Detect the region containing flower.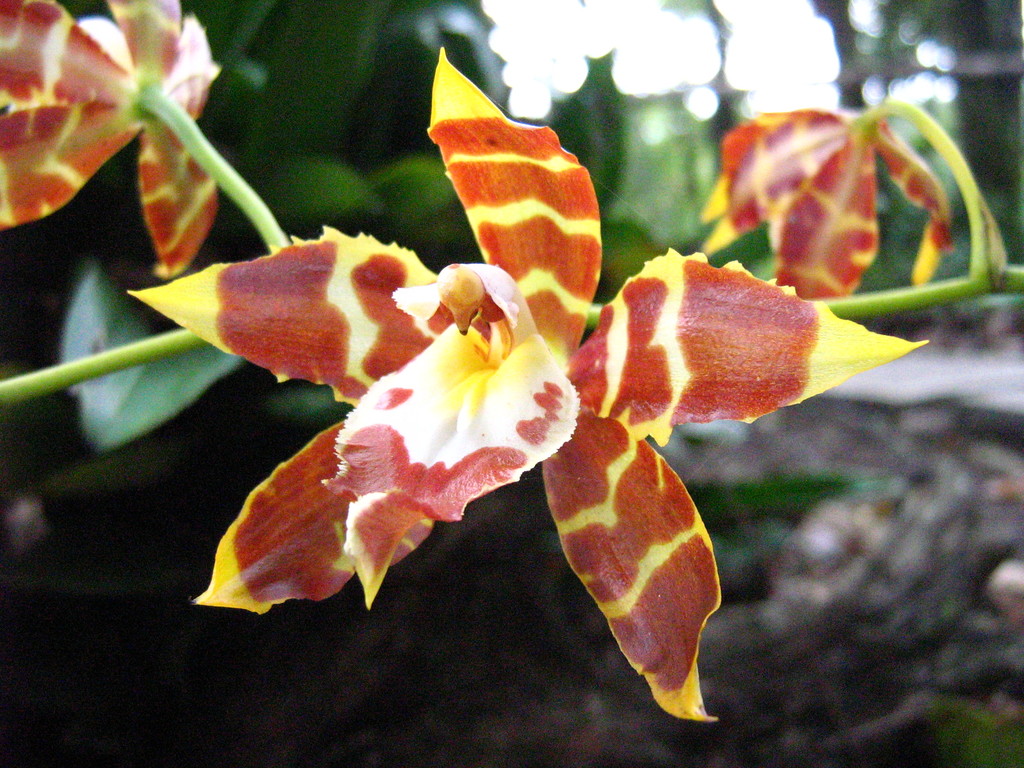
pyautogui.locateOnScreen(110, 95, 909, 691).
